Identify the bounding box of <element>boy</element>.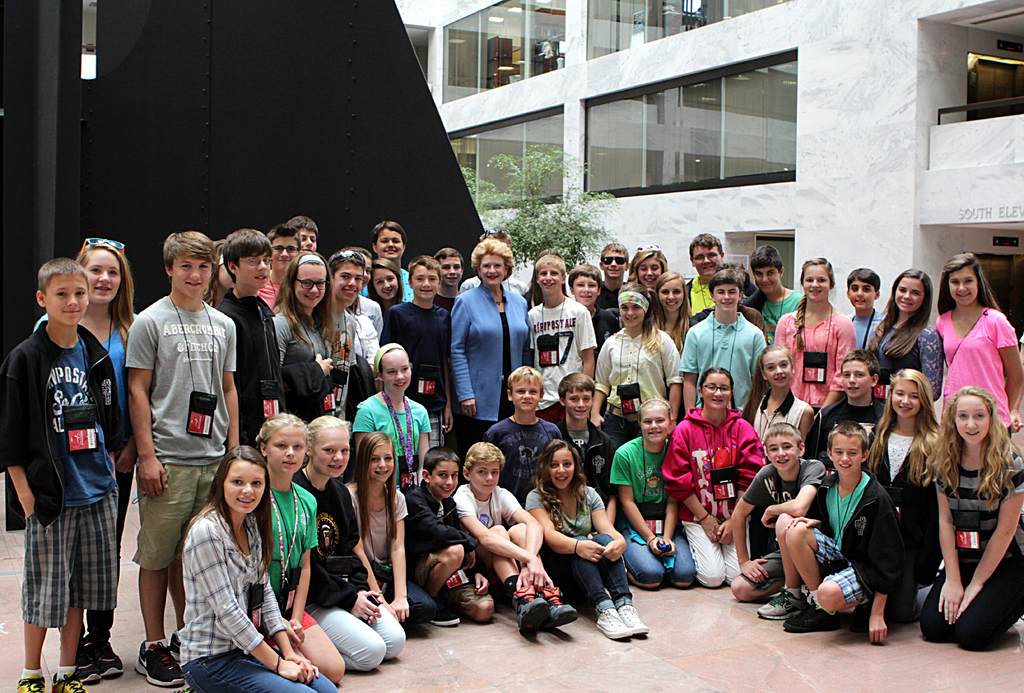
[x1=6, y1=254, x2=132, y2=692].
